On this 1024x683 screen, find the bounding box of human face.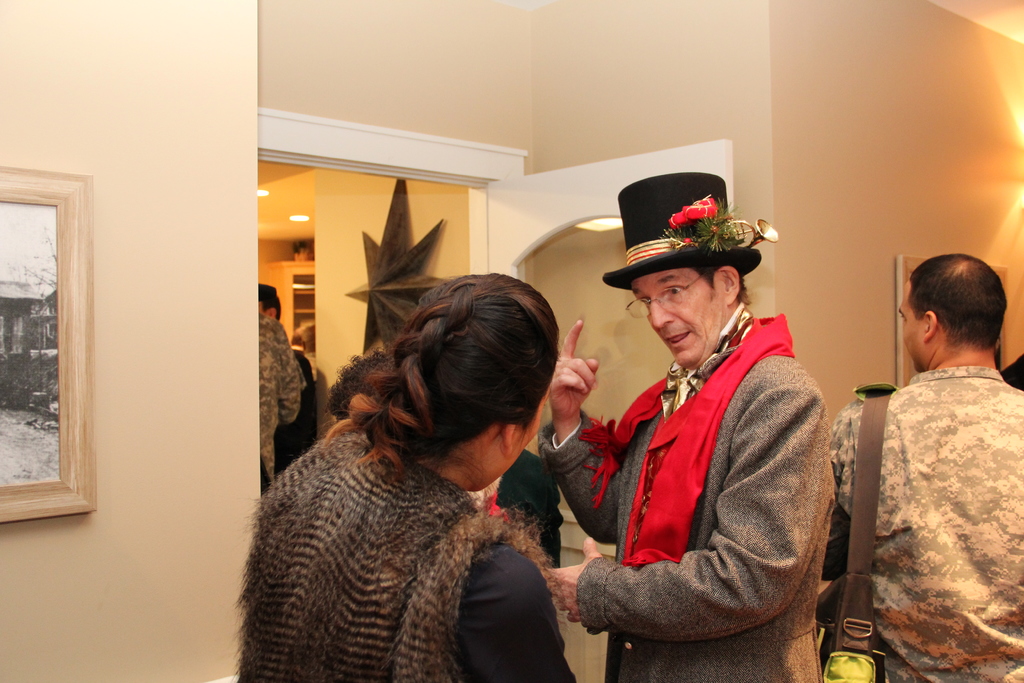
Bounding box: {"x1": 479, "y1": 386, "x2": 550, "y2": 491}.
